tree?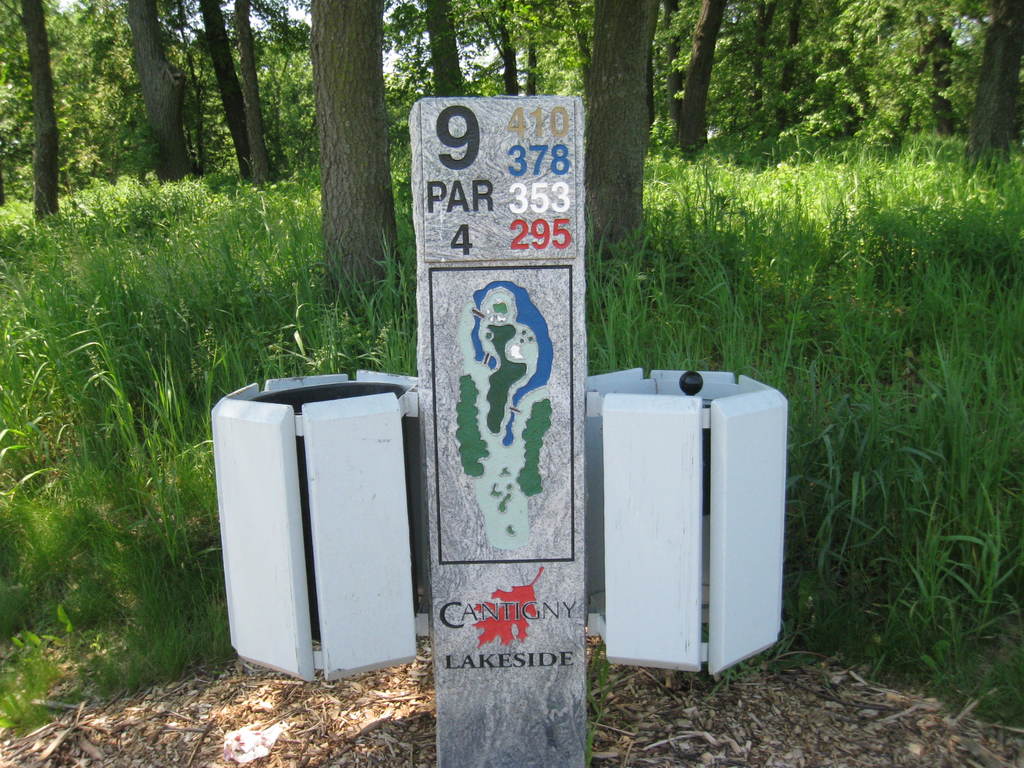
<bbox>515, 0, 548, 90</bbox>
